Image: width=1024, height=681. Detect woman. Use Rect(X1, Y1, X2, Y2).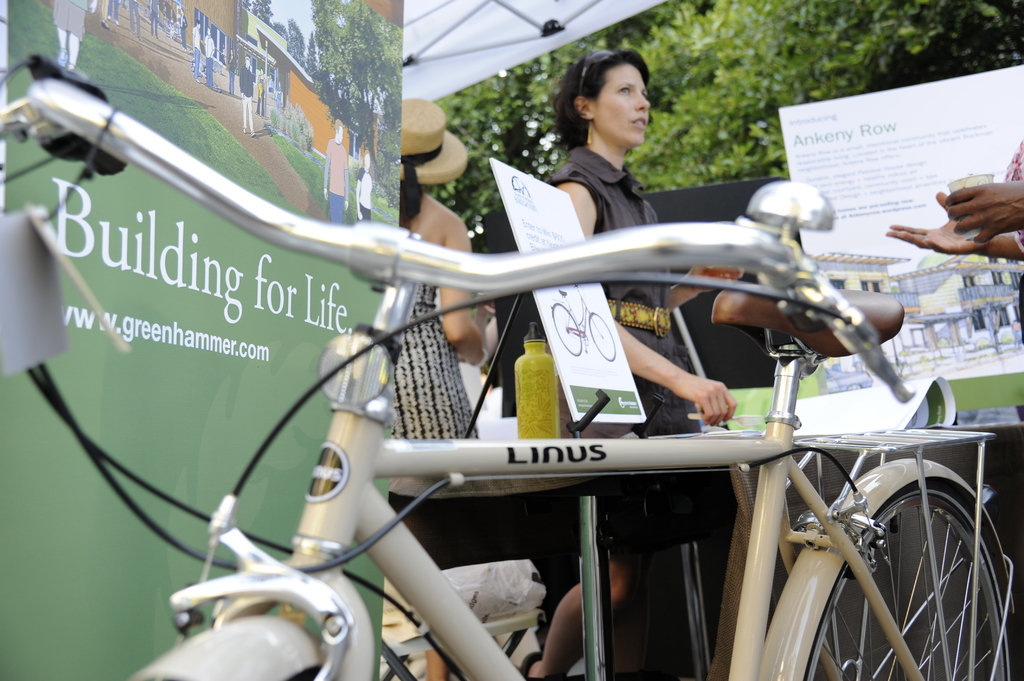
Rect(379, 100, 492, 680).
